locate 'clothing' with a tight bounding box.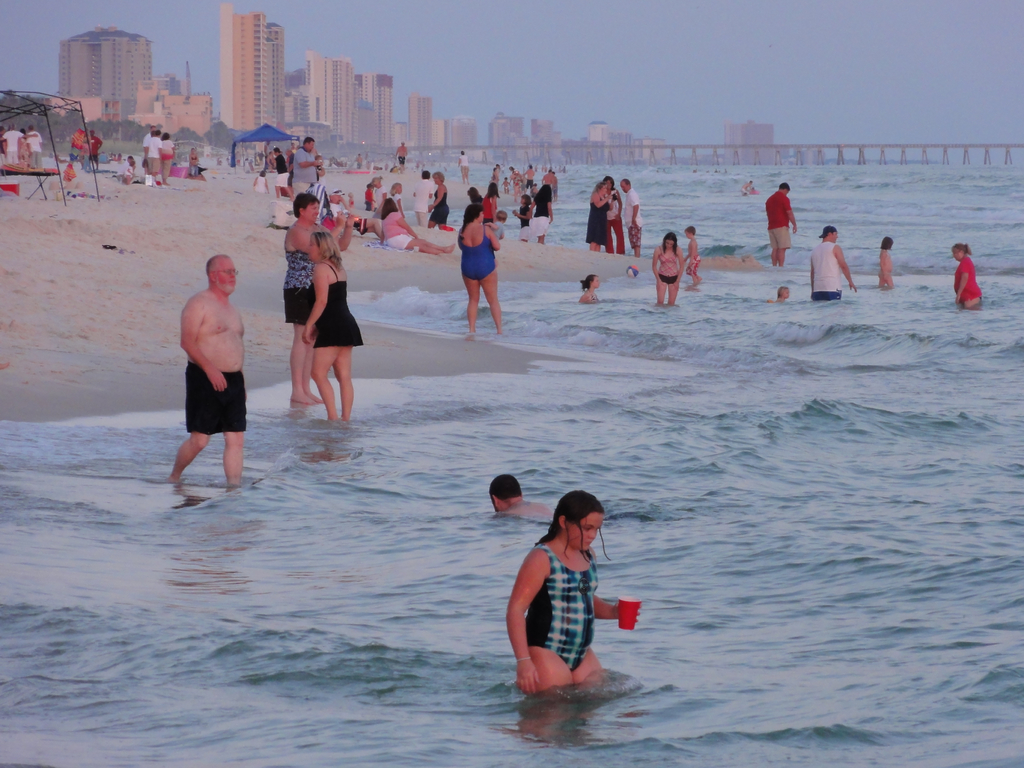
detection(147, 139, 158, 172).
